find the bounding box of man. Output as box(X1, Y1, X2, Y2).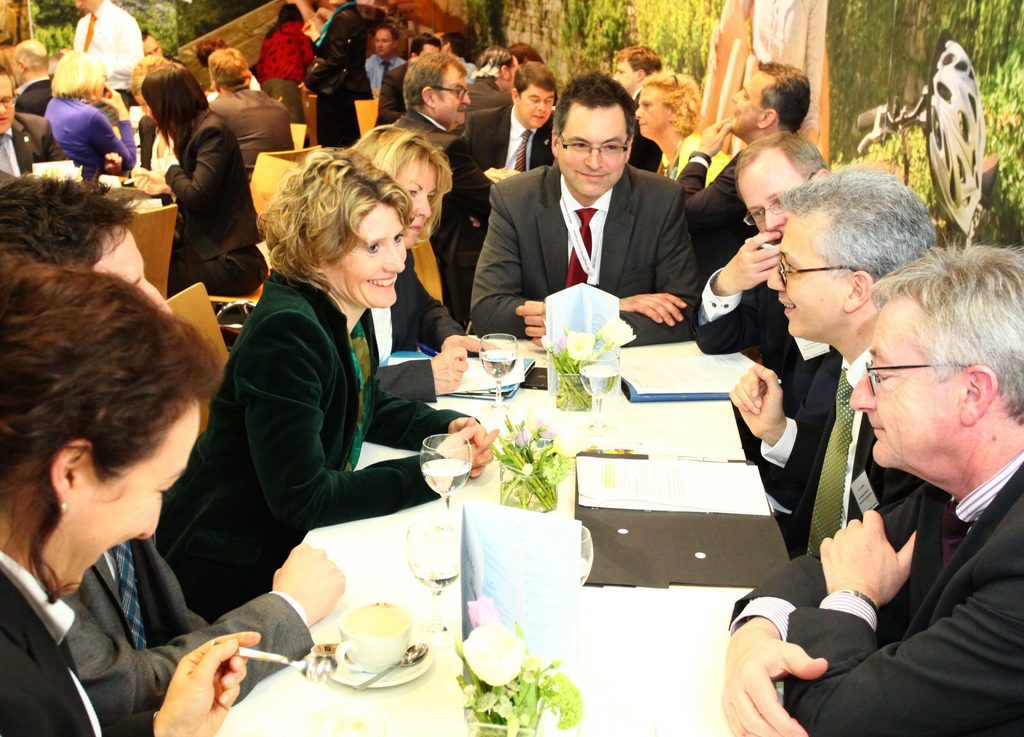
box(673, 58, 811, 280).
